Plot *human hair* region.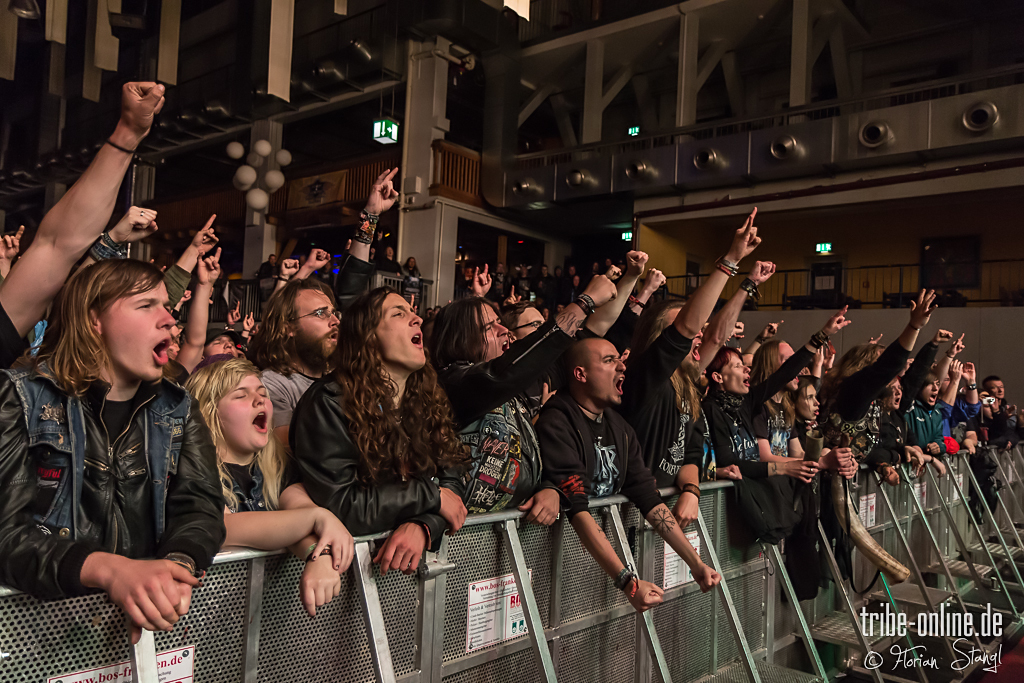
Plotted at {"left": 557, "top": 336, "right": 626, "bottom": 405}.
